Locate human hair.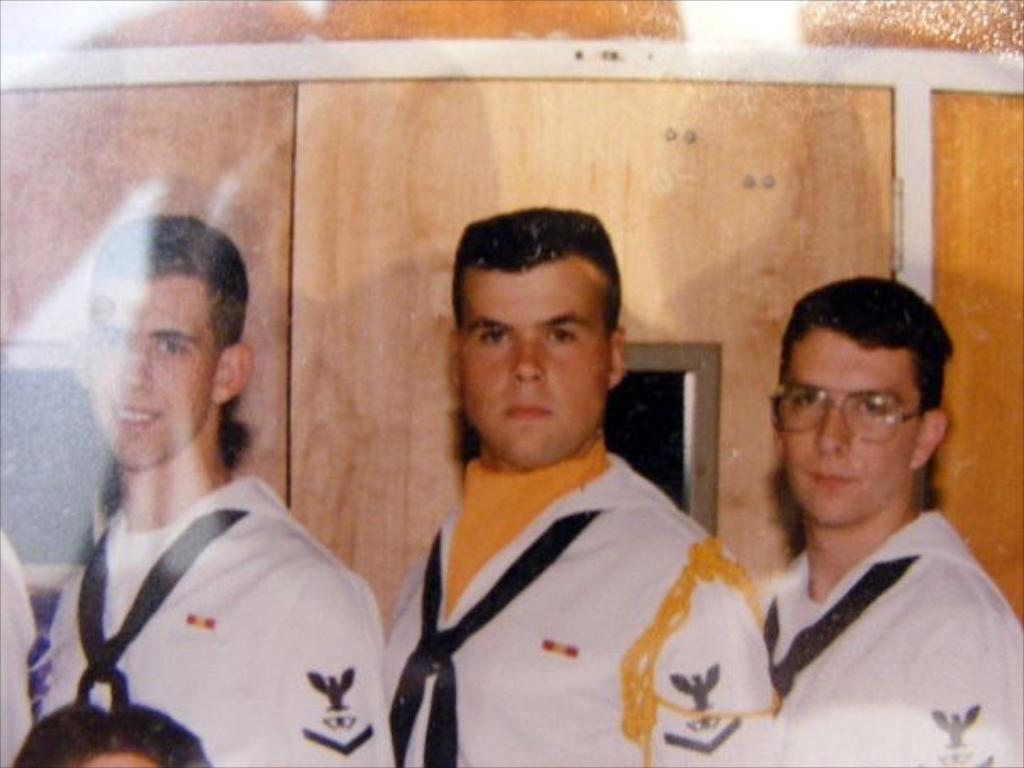
Bounding box: bbox=(775, 281, 951, 463).
